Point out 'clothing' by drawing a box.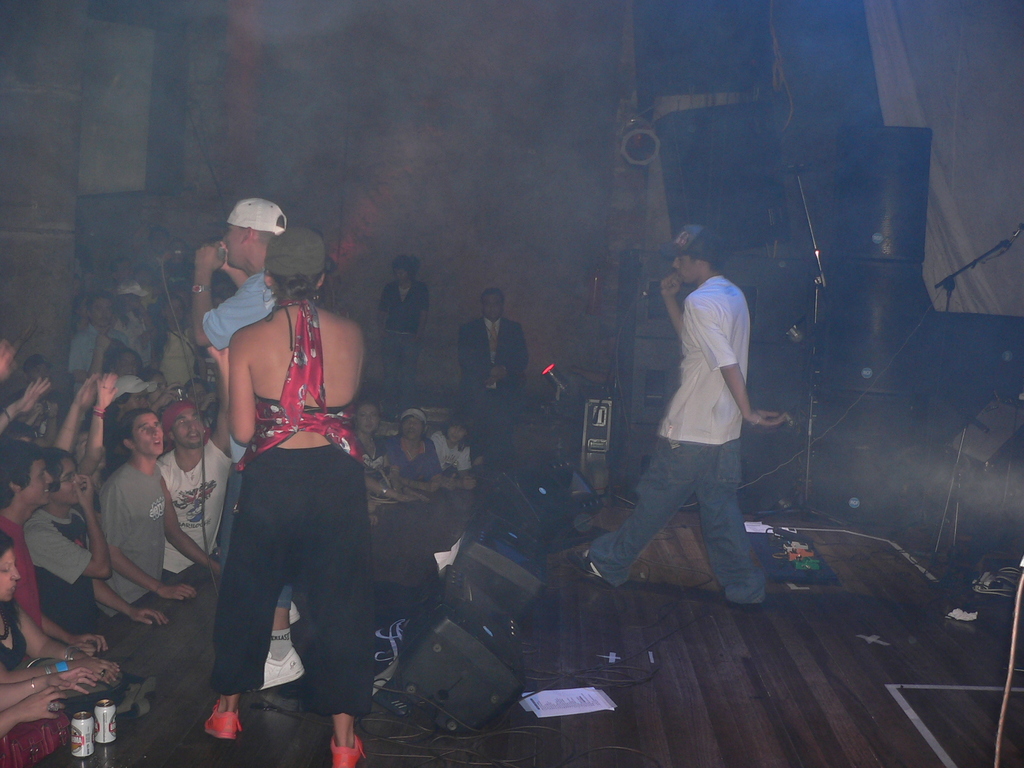
region(173, 450, 236, 577).
